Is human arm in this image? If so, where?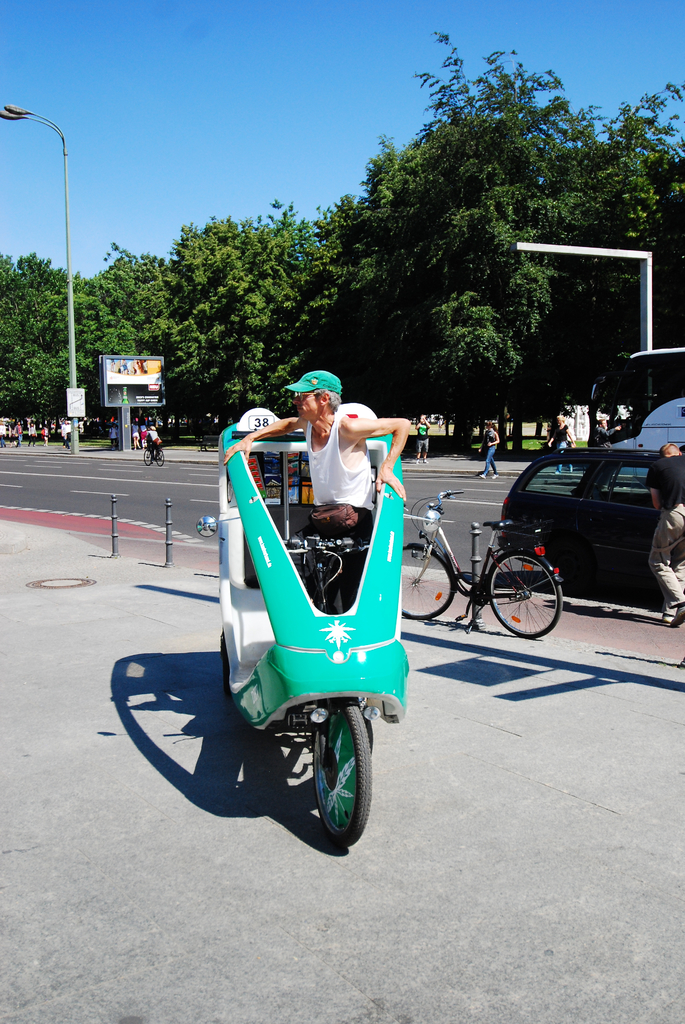
Yes, at select_region(416, 417, 425, 429).
